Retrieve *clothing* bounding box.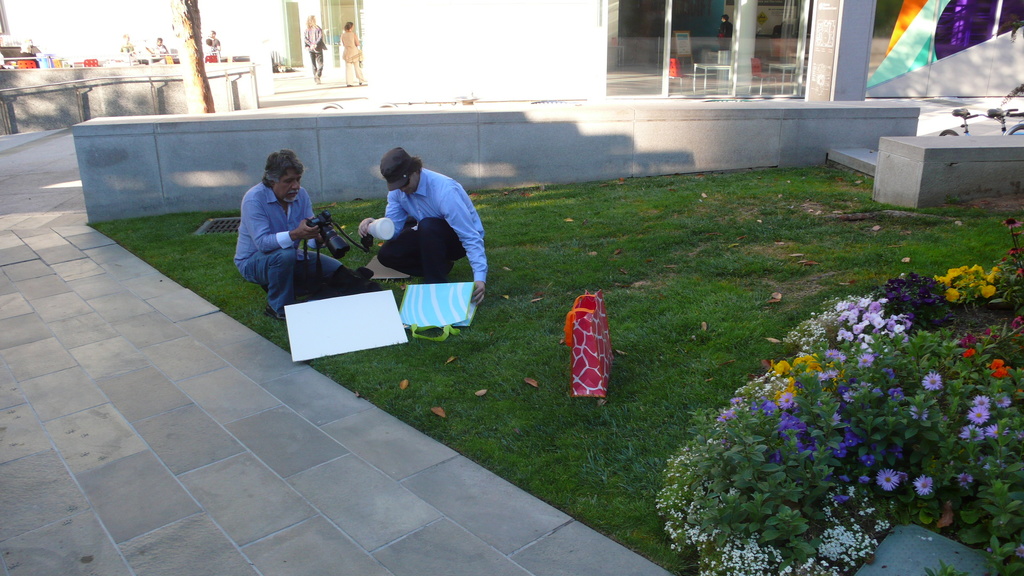
Bounding box: <bbox>357, 136, 485, 294</bbox>.
